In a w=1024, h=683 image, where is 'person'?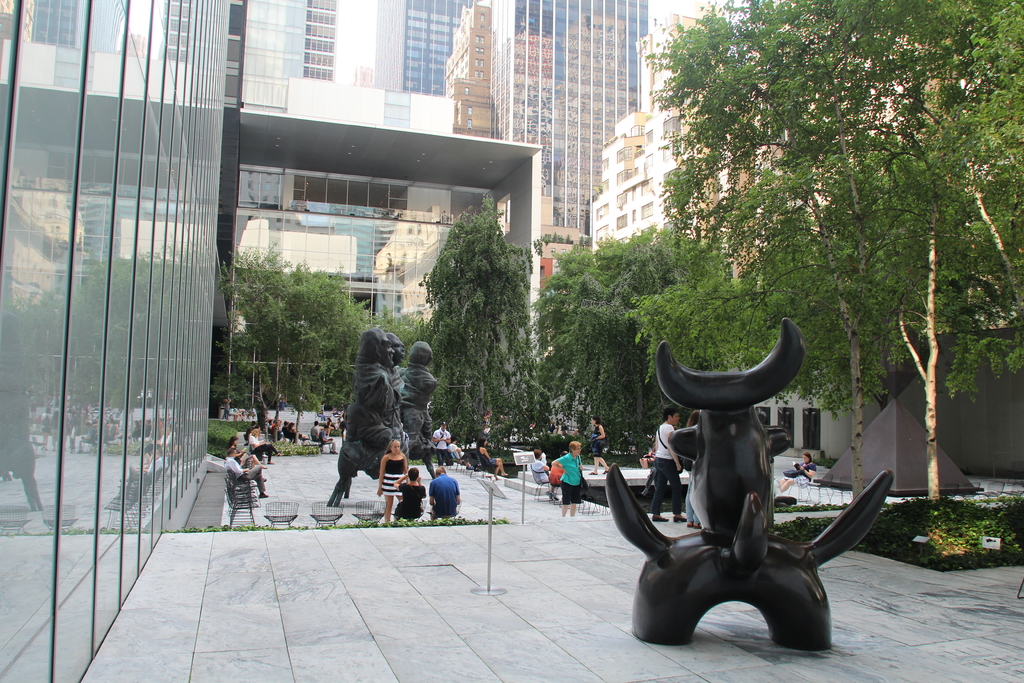
select_region(228, 431, 269, 474).
